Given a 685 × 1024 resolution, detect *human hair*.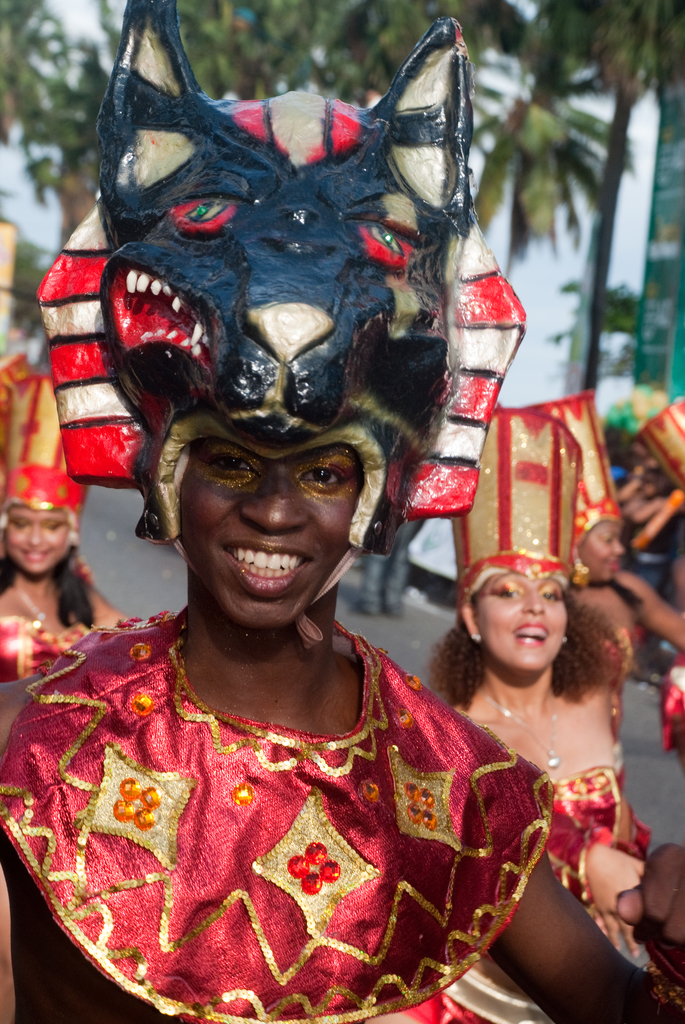
{"x1": 430, "y1": 582, "x2": 634, "y2": 710}.
